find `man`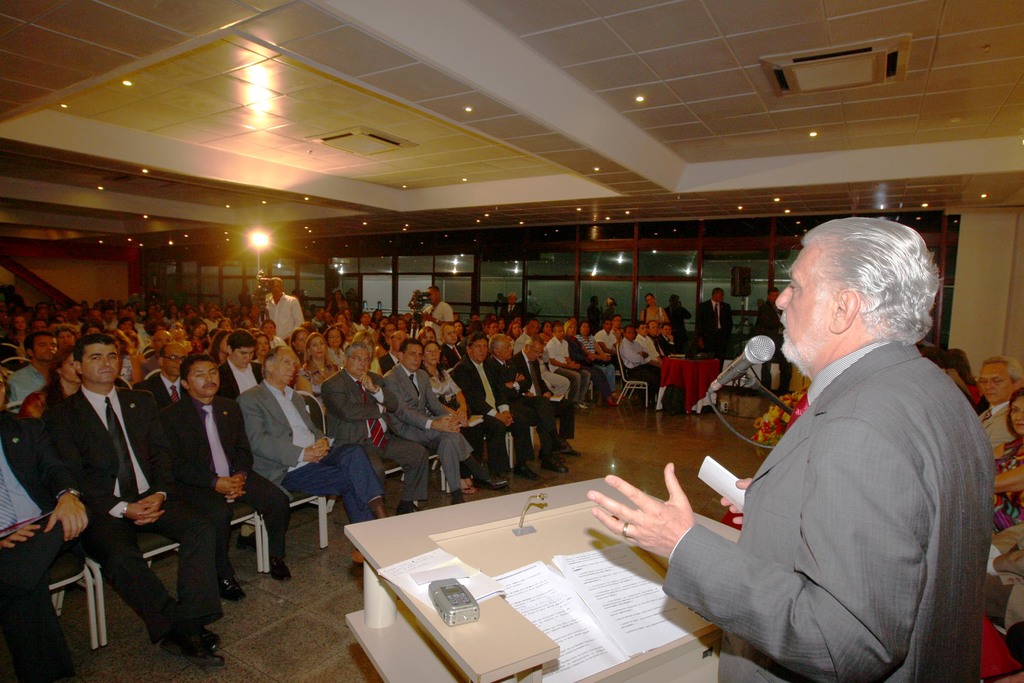
pyautogui.locateOnScreen(320, 342, 435, 521)
